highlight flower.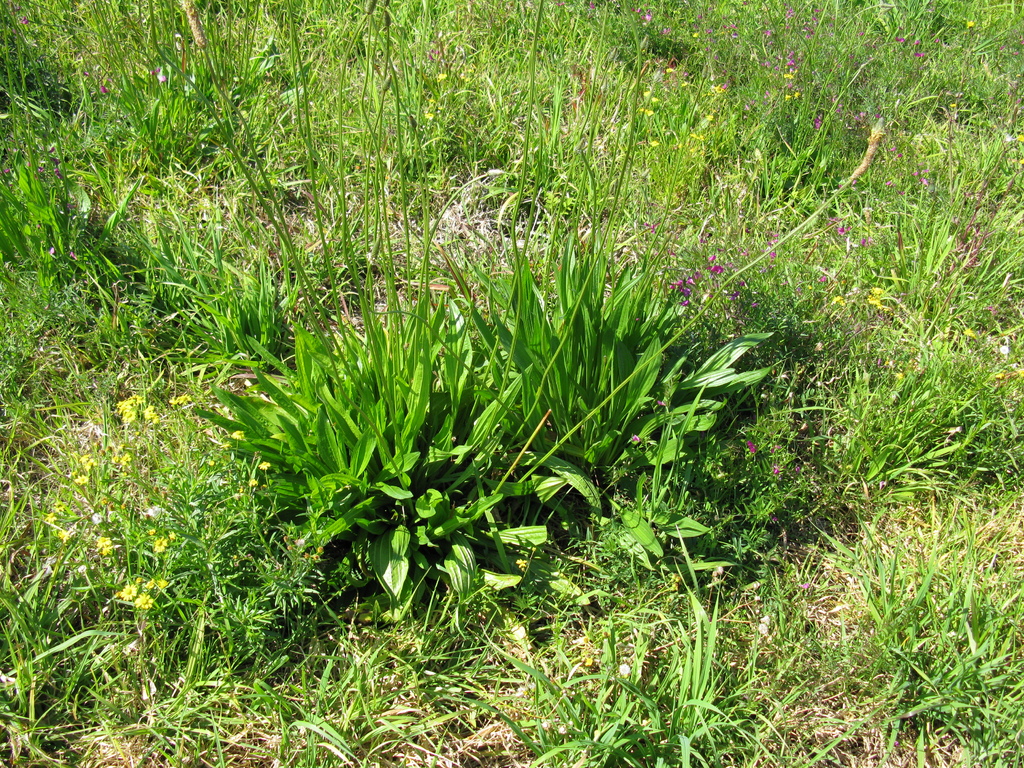
Highlighted region: bbox(246, 478, 263, 487).
